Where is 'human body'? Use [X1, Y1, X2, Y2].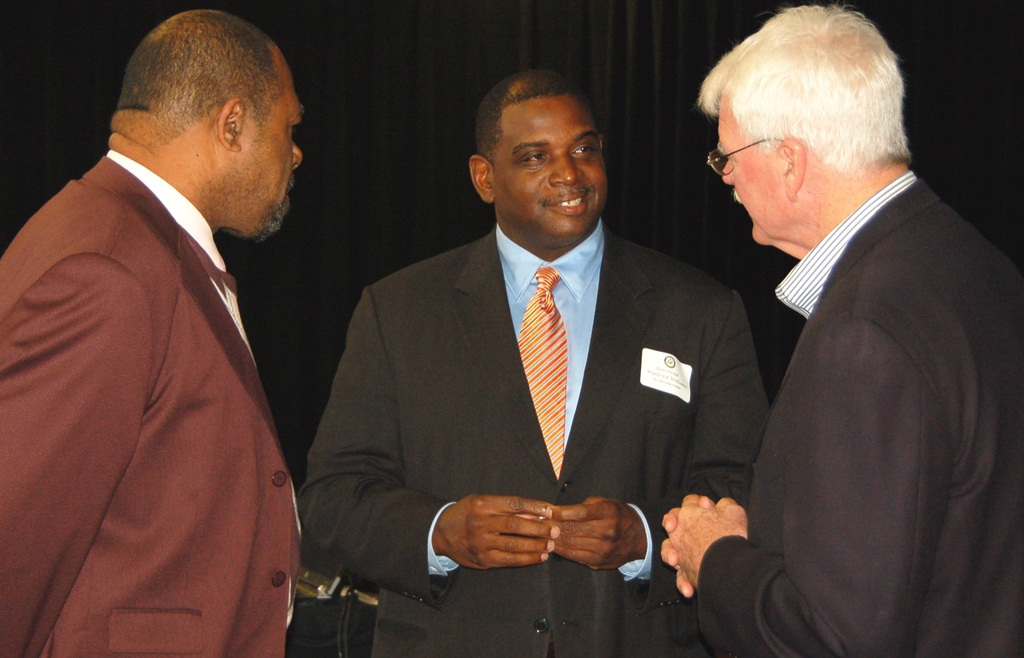
[21, 51, 311, 657].
